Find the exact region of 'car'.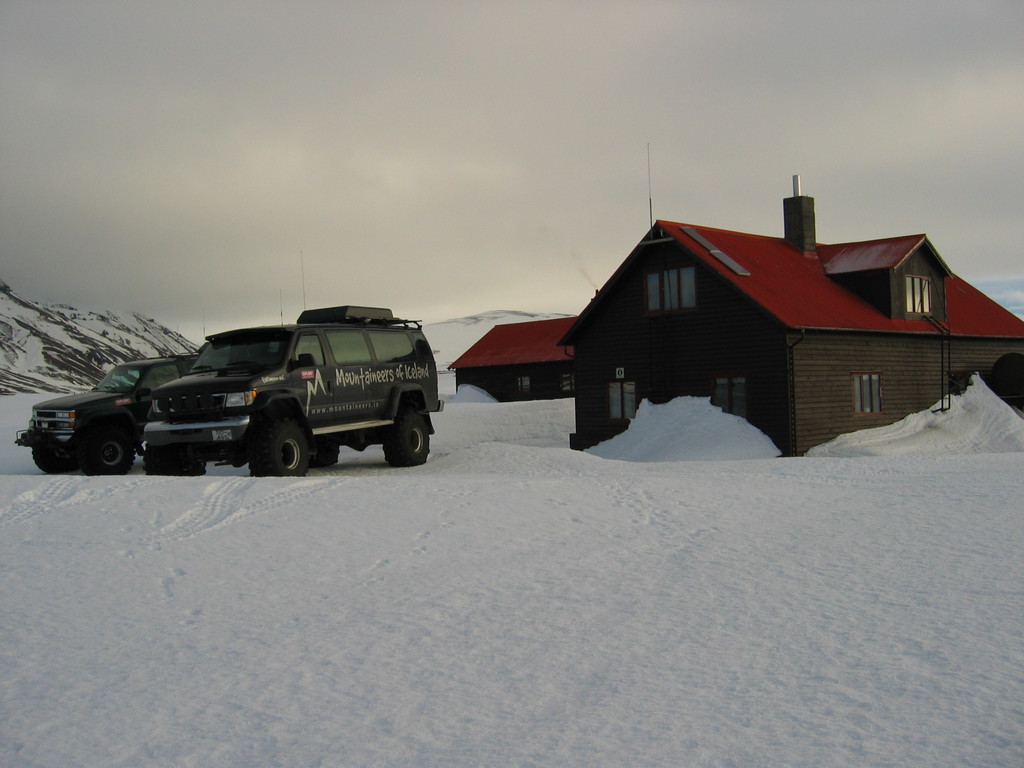
Exact region: Rect(12, 352, 202, 476).
